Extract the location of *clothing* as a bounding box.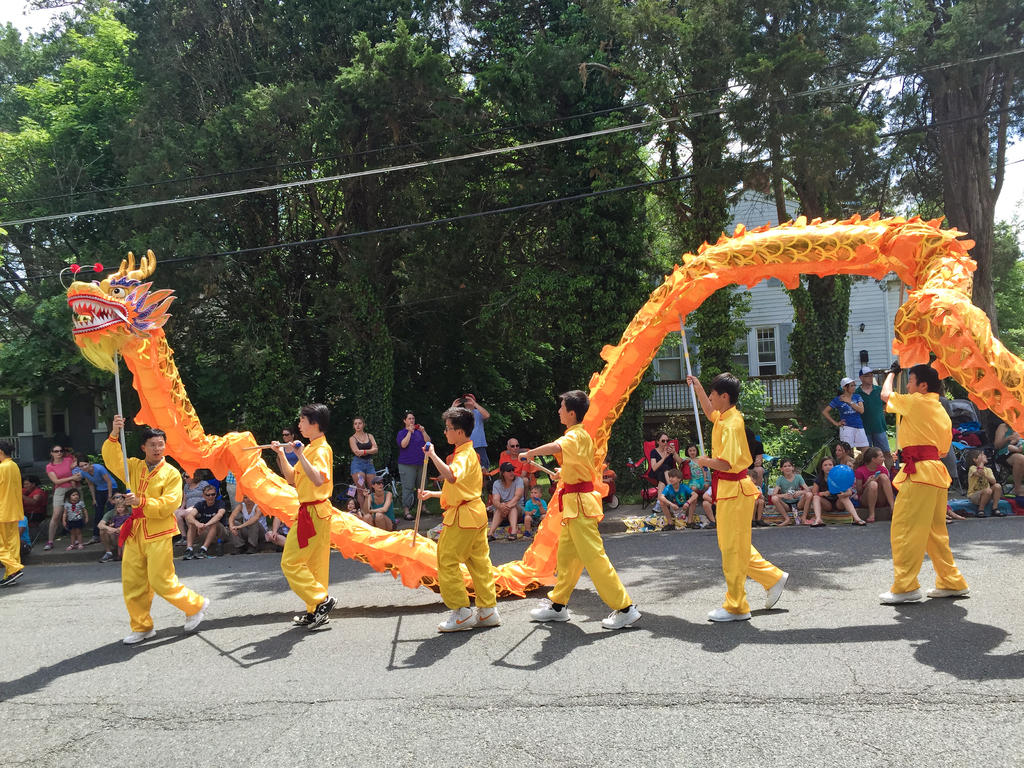
(828, 392, 871, 458).
